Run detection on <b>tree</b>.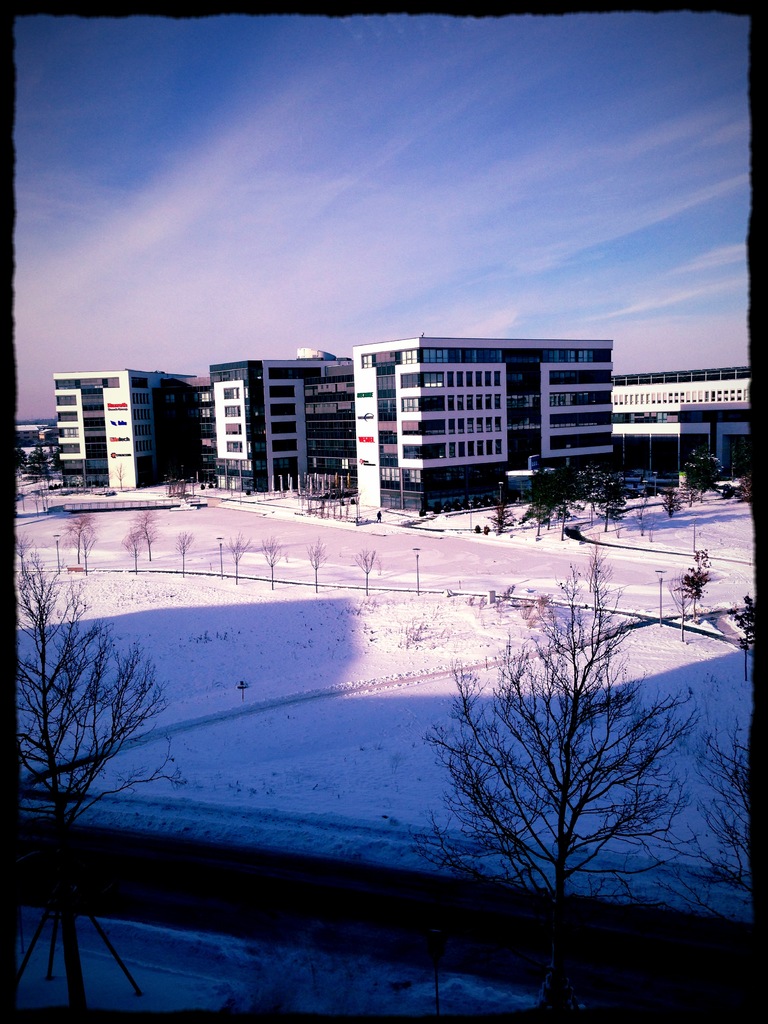
Result: {"x1": 692, "y1": 717, "x2": 755, "y2": 922}.
